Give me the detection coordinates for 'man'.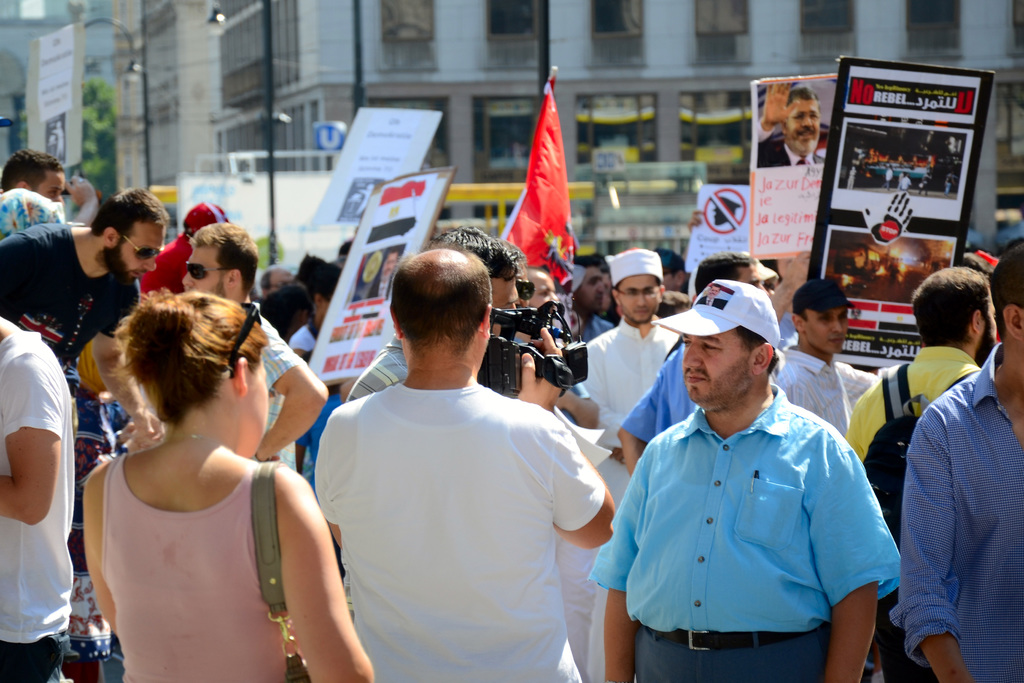
{"left": 609, "top": 284, "right": 904, "bottom": 678}.
